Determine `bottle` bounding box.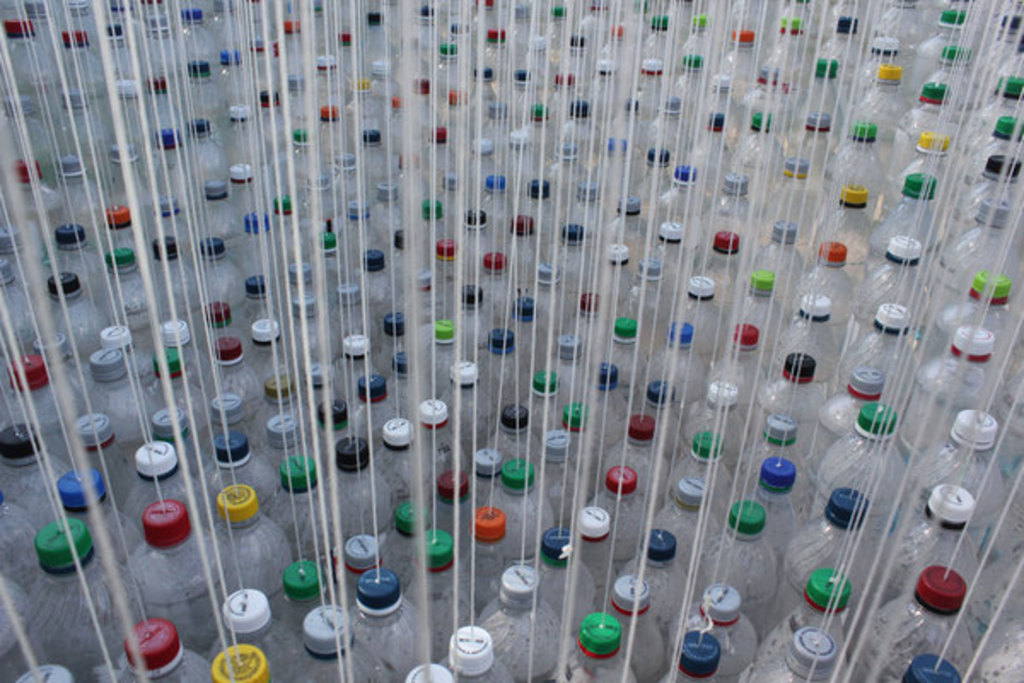
Determined: 643 381 686 464.
